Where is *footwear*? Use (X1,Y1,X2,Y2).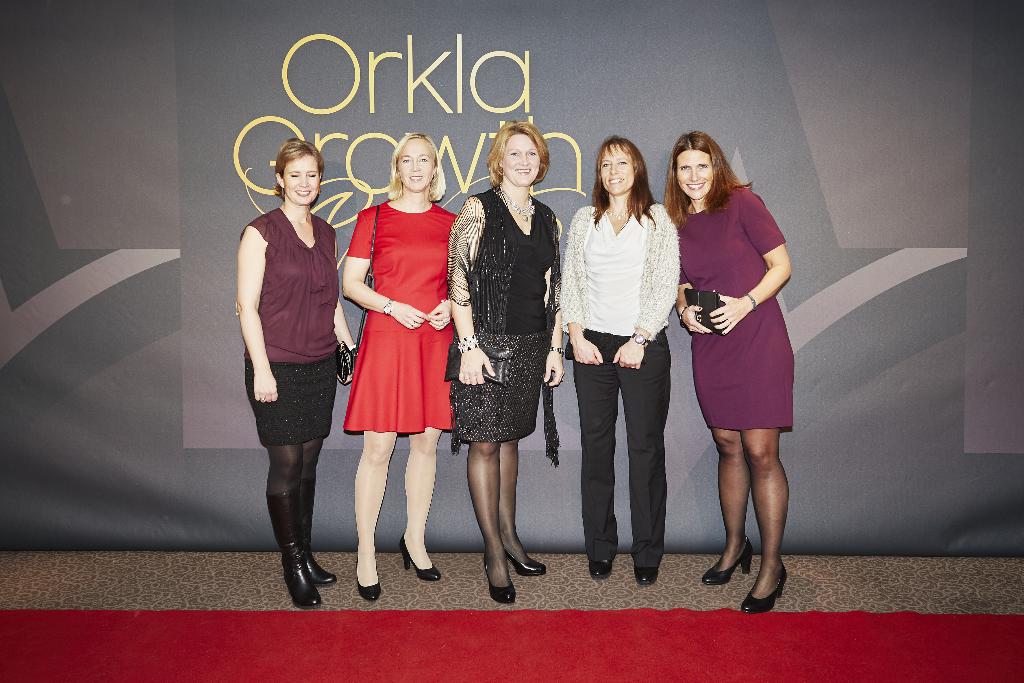
(701,539,752,585).
